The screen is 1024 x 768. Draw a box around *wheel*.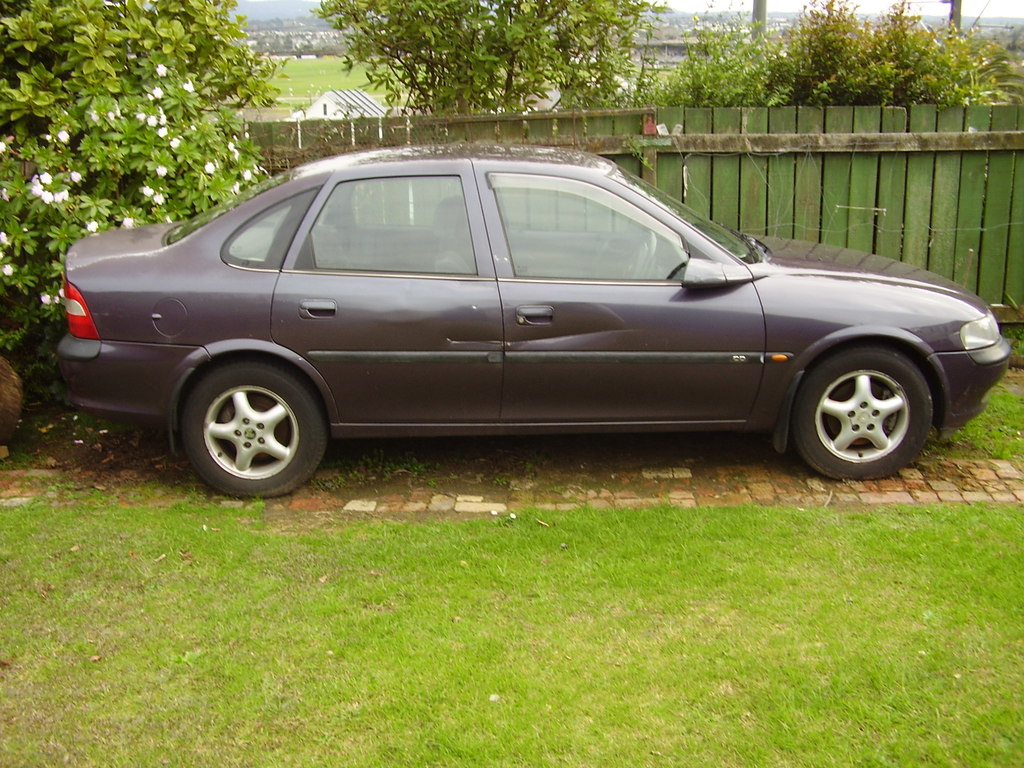
BBox(175, 351, 329, 500).
